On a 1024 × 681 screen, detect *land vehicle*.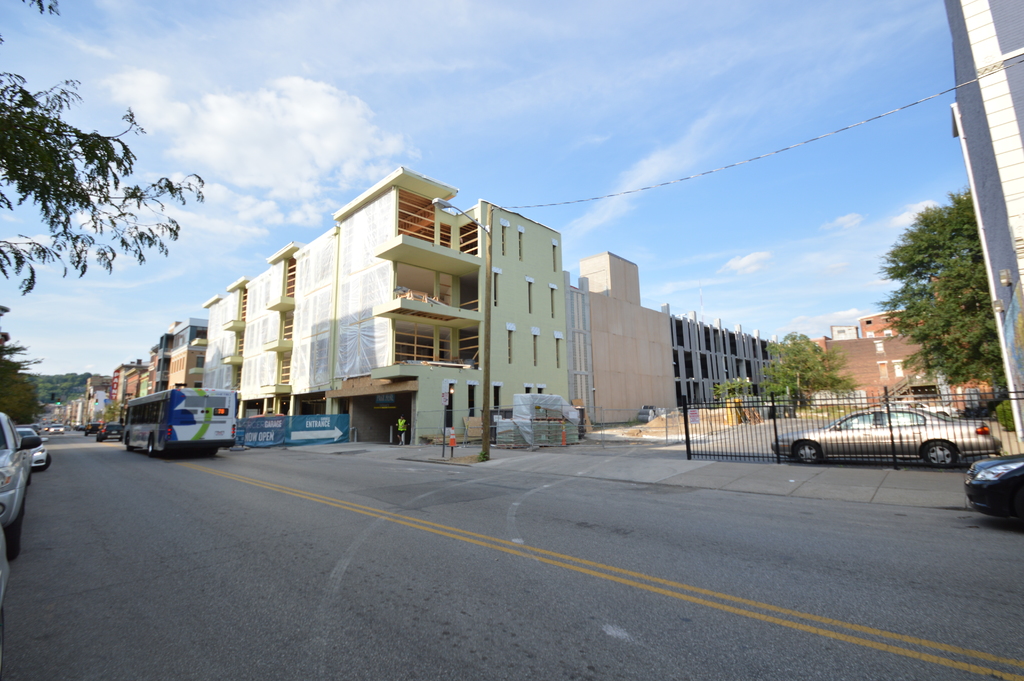
<region>0, 534, 10, 607</region>.
